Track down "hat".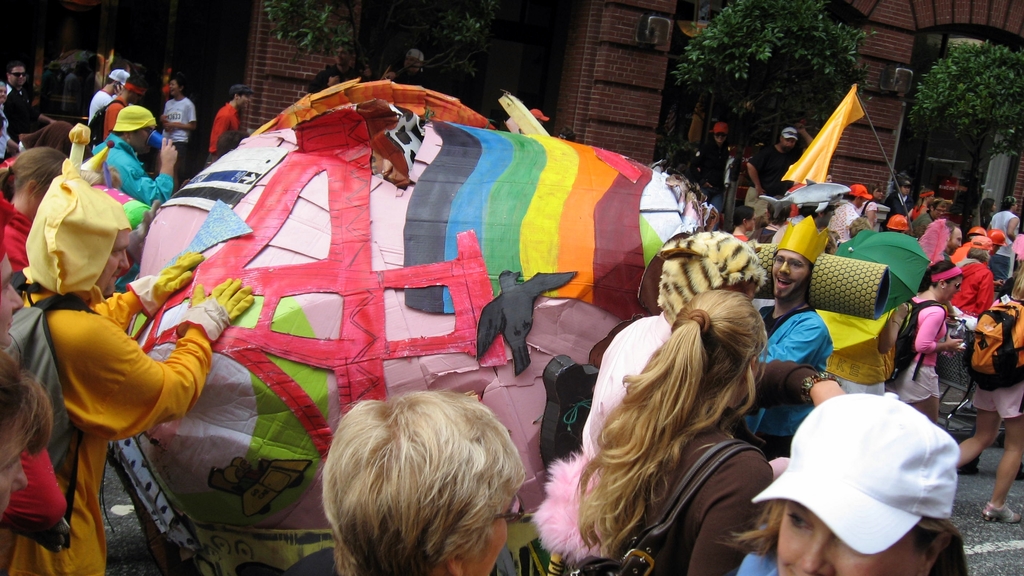
Tracked to <region>751, 390, 959, 555</region>.
